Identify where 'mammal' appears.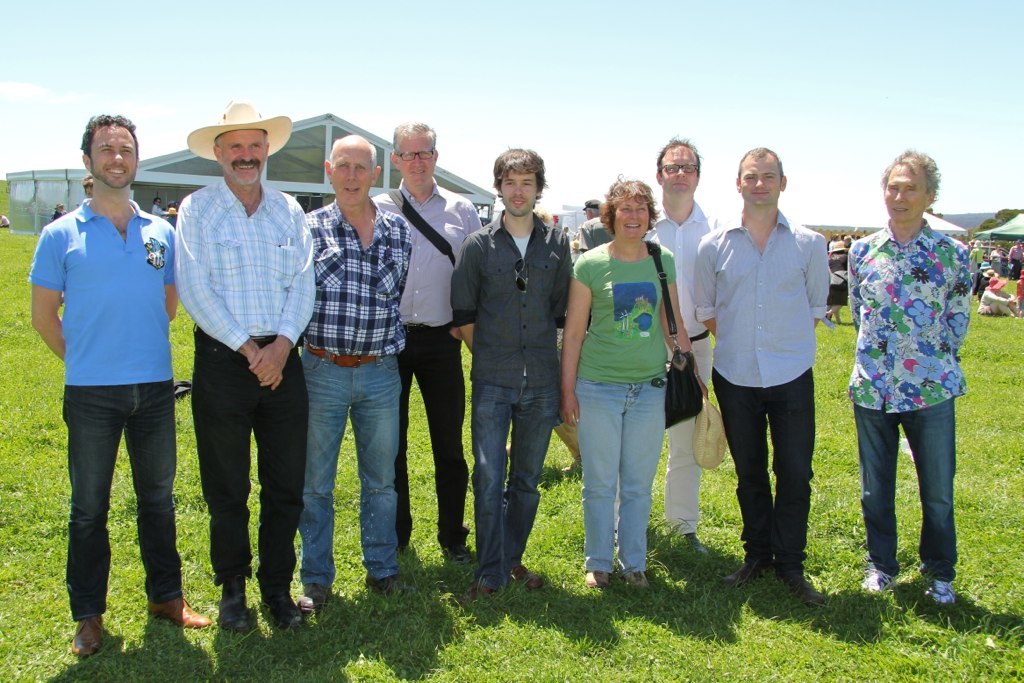
Appears at [left=692, top=148, right=828, bottom=606].
